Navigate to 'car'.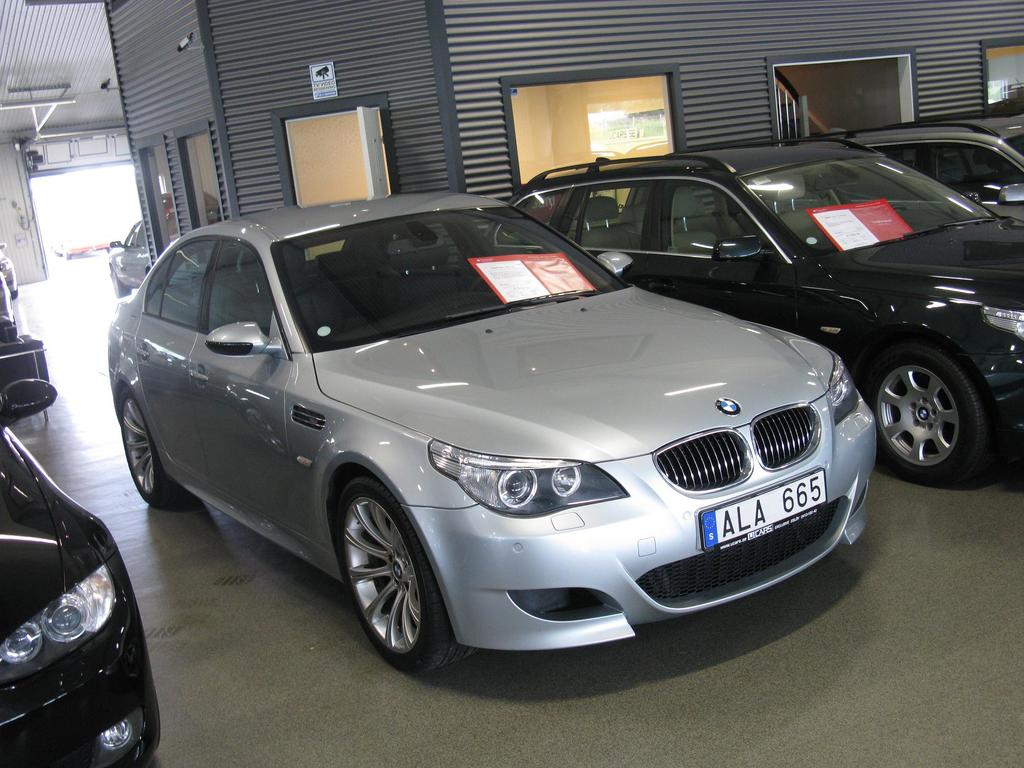
Navigation target: 54/236/87/260.
